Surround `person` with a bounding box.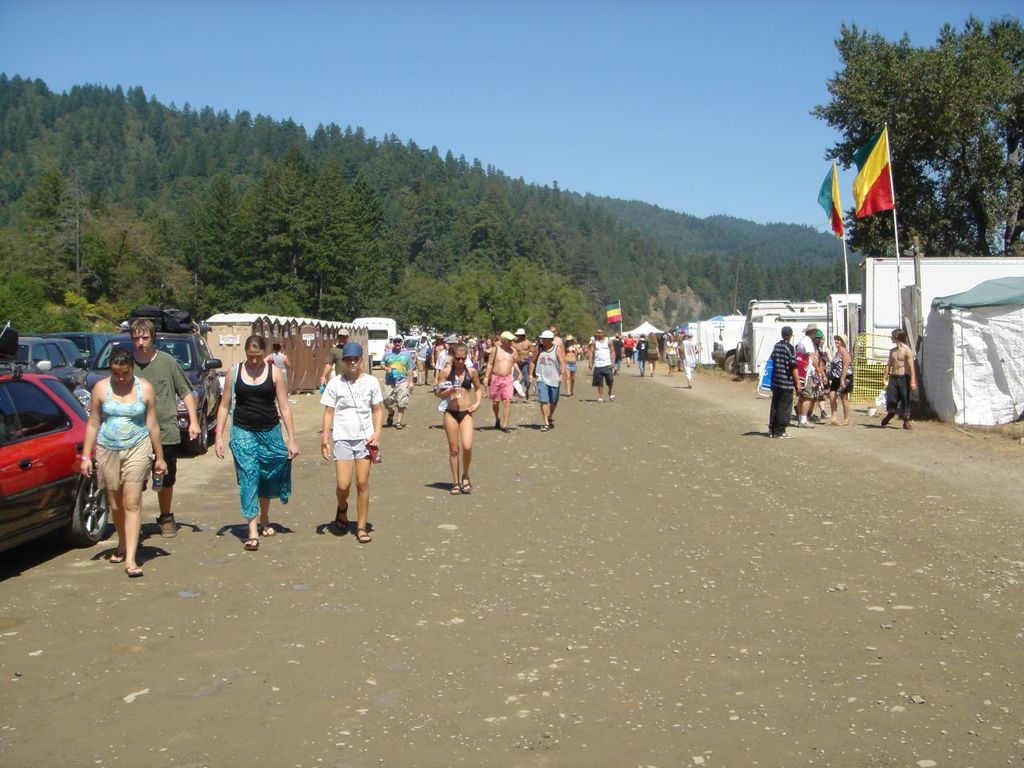
bbox=(878, 332, 910, 431).
